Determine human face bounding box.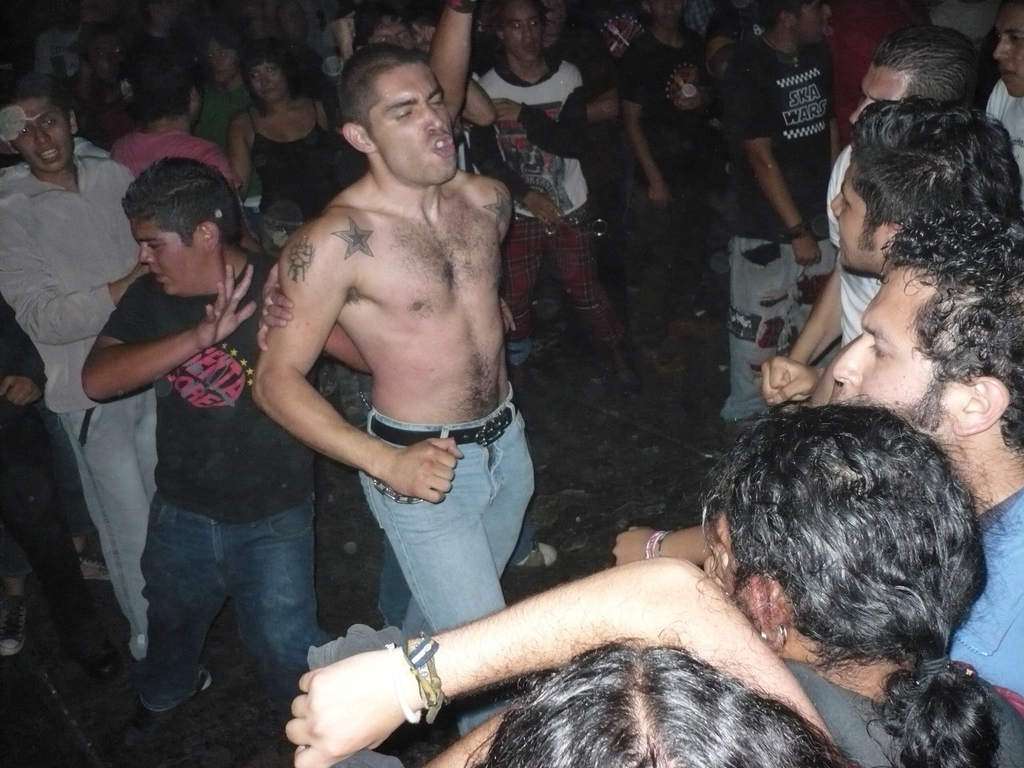
Determined: detection(251, 64, 282, 102).
